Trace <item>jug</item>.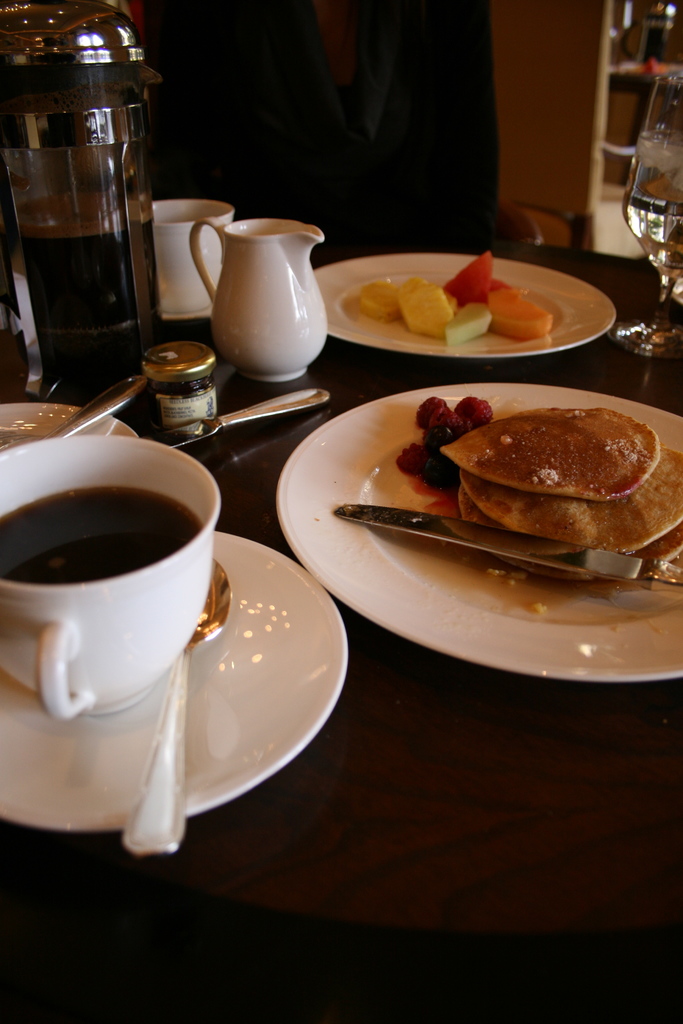
Traced to x1=183 y1=191 x2=335 y2=384.
